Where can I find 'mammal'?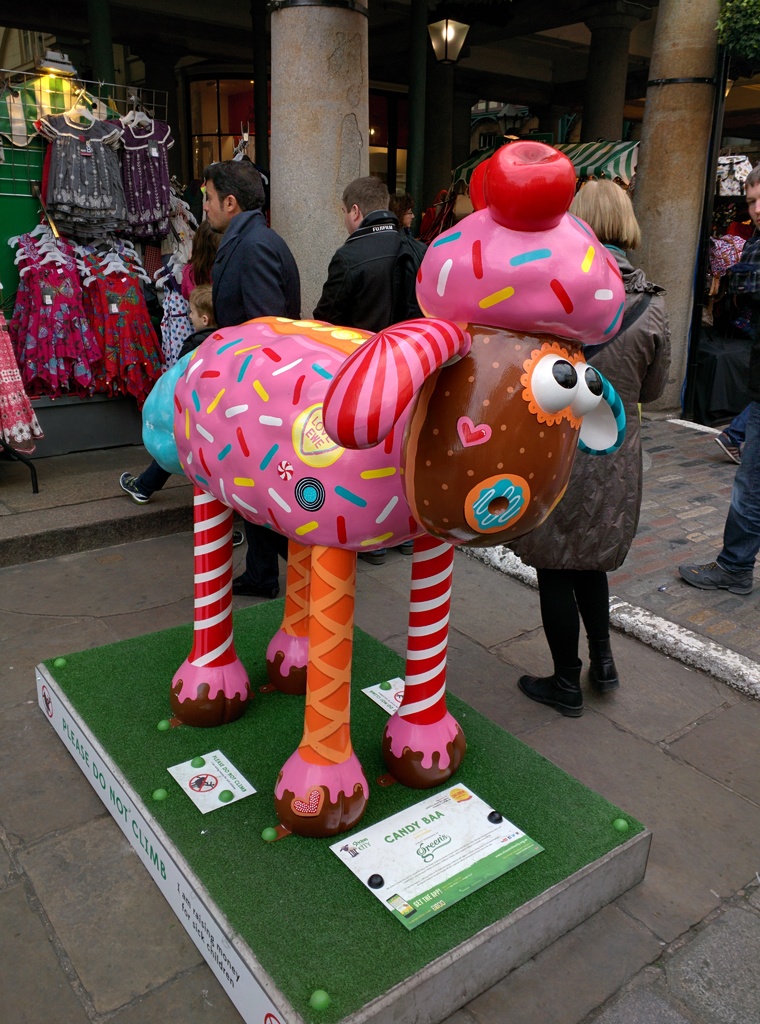
You can find it at 119 286 245 552.
